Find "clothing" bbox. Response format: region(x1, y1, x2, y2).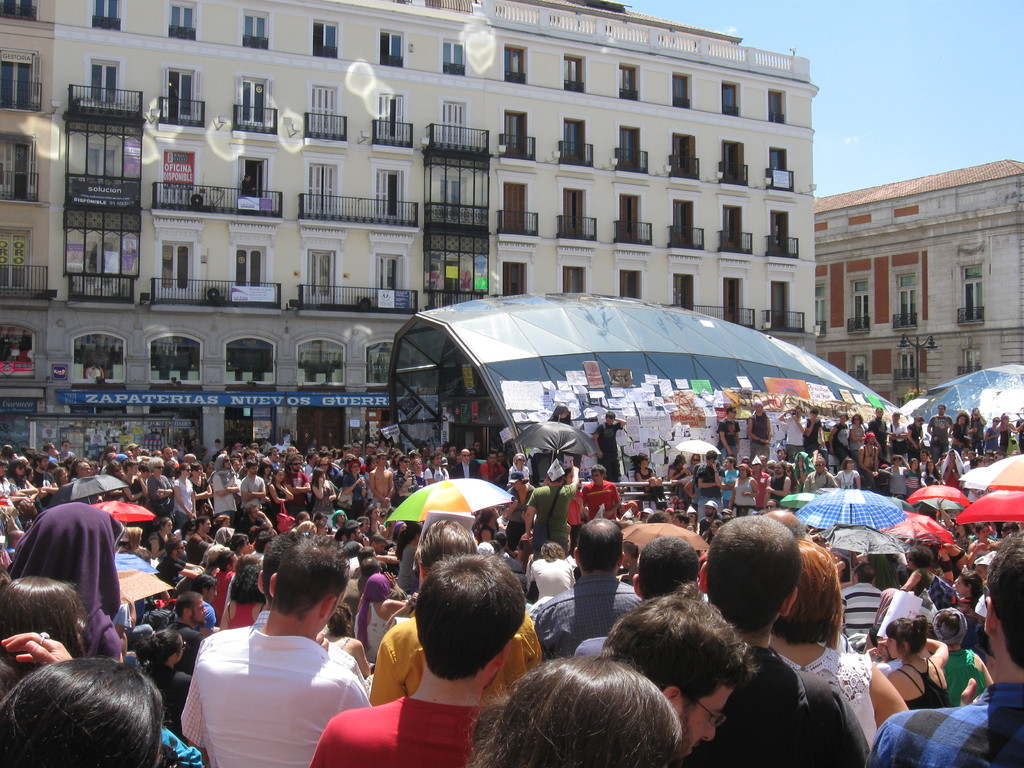
region(890, 421, 906, 453).
